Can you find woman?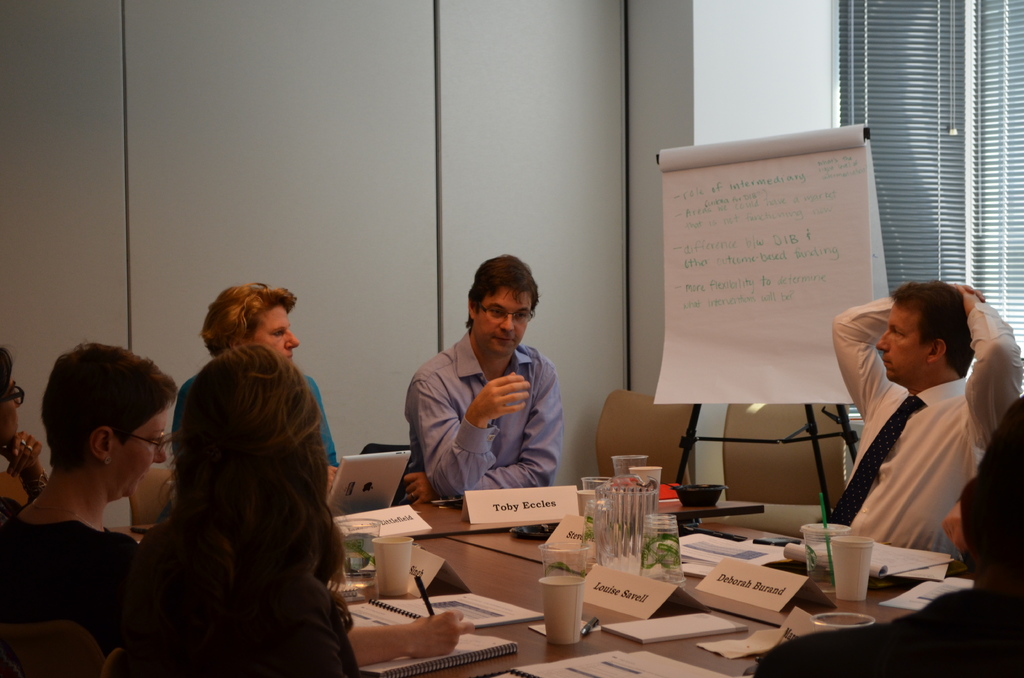
Yes, bounding box: BBox(0, 340, 49, 538).
